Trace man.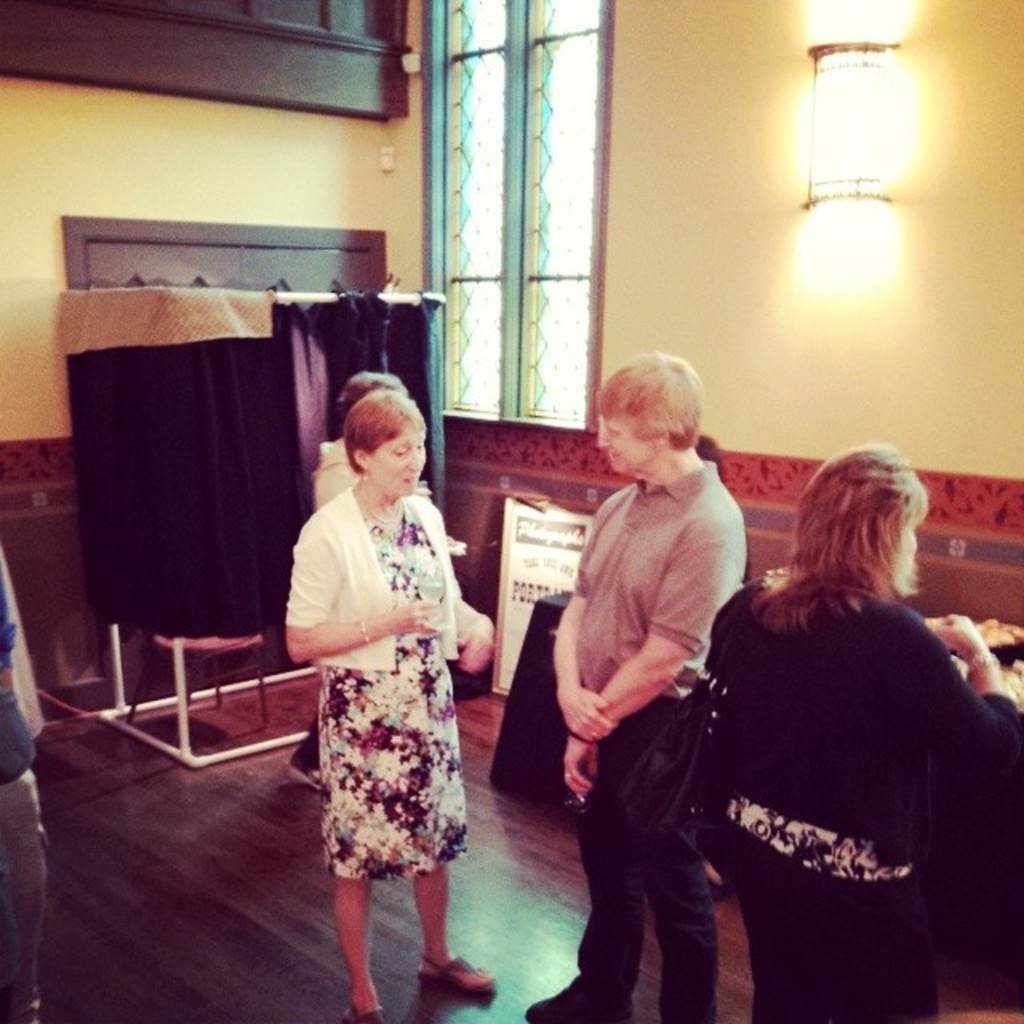
Traced to crop(539, 336, 802, 970).
